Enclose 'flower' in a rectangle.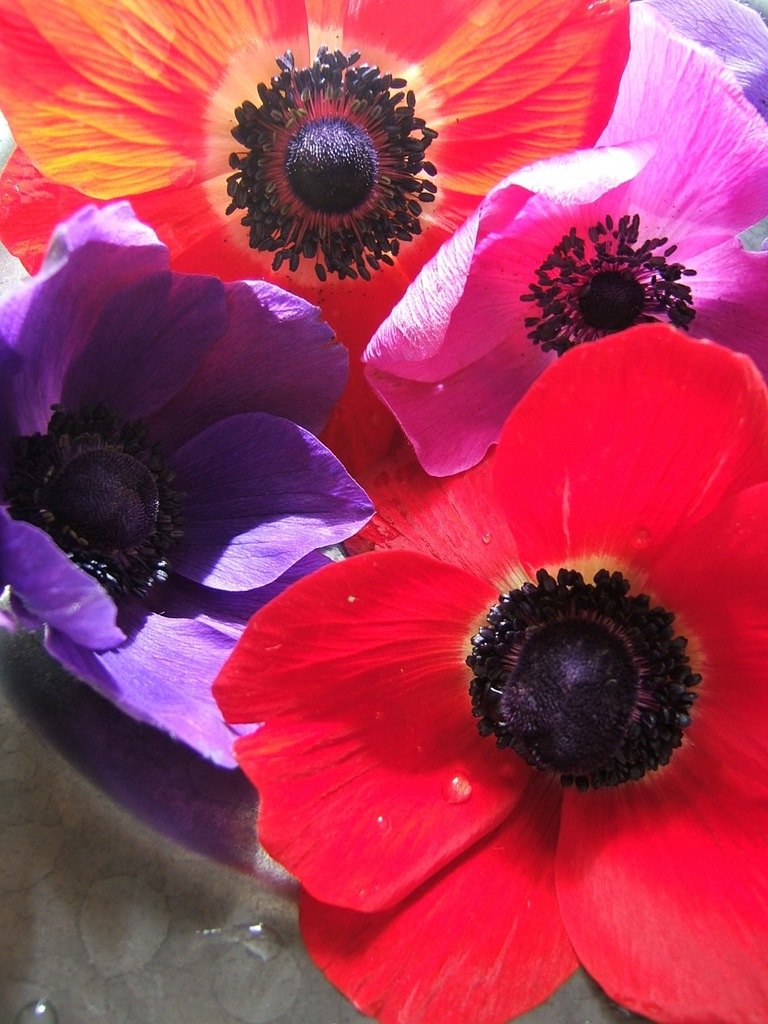
(342, 9, 767, 480).
